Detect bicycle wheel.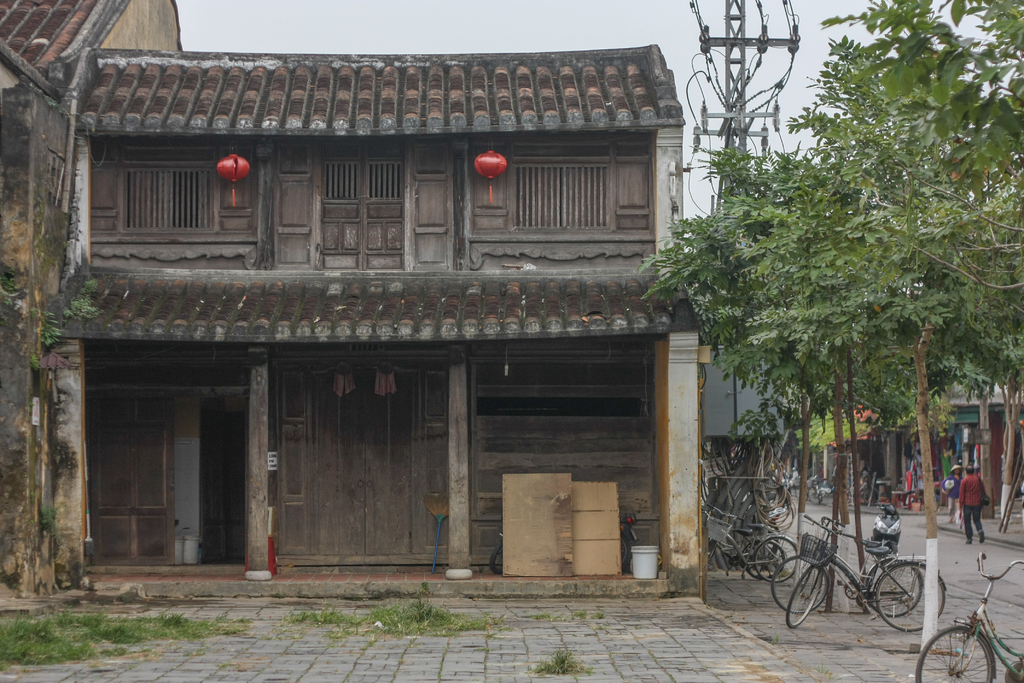
Detected at x1=748 y1=541 x2=785 y2=581.
